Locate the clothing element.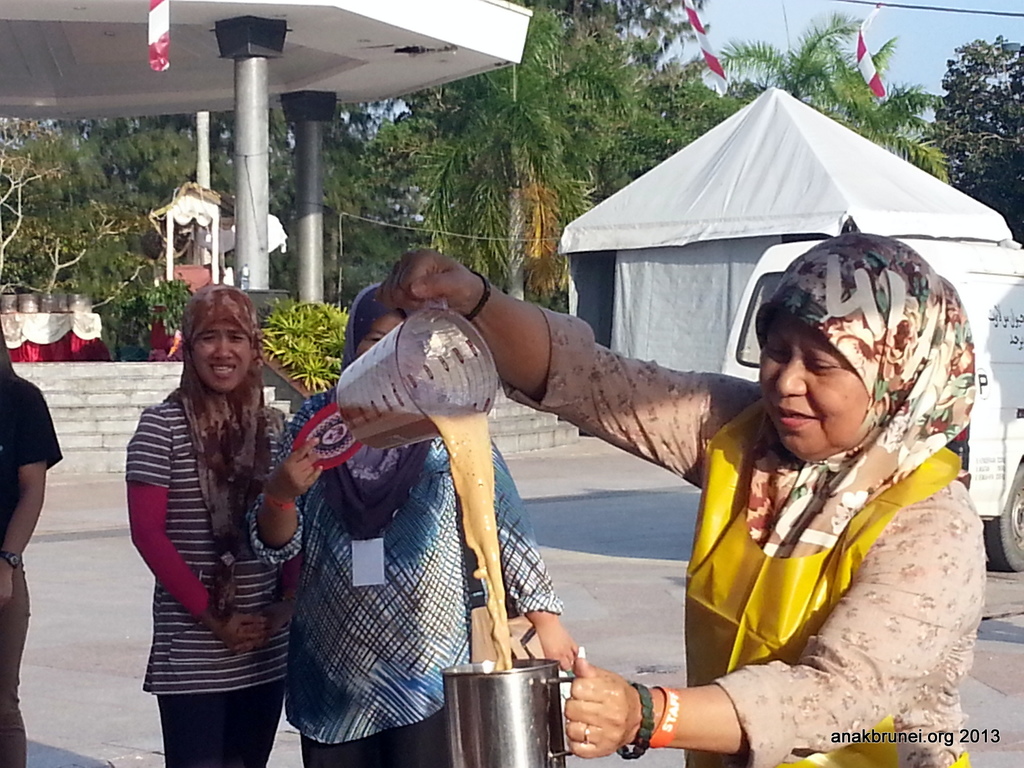
Element bbox: box(0, 350, 67, 767).
